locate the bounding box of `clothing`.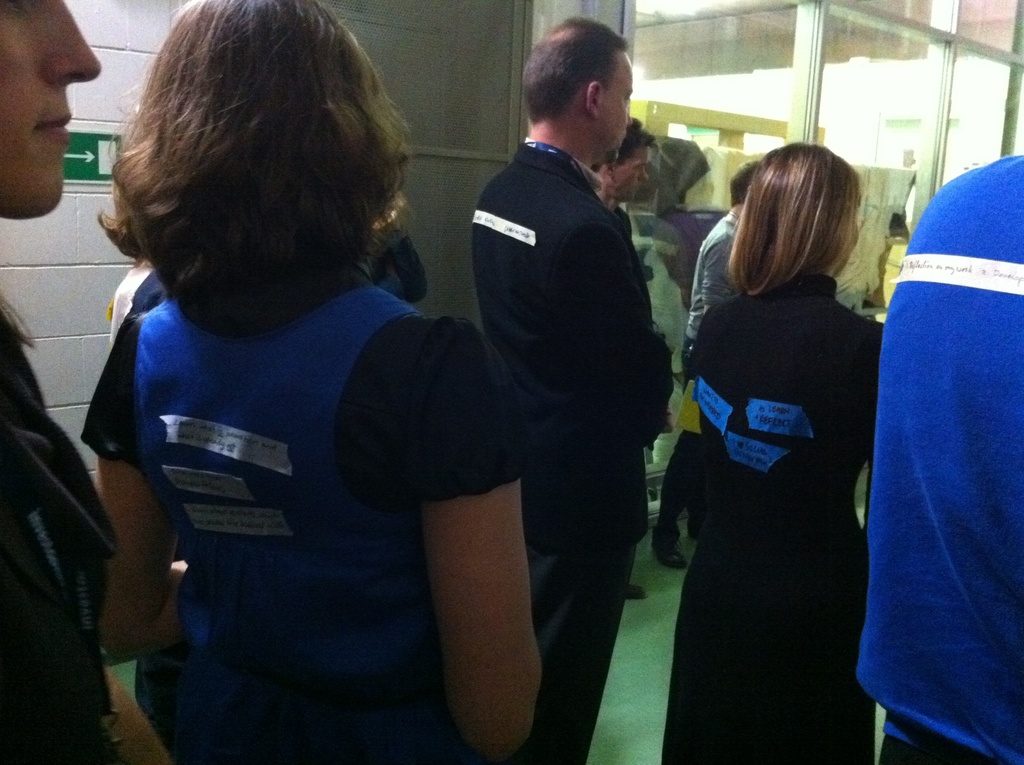
Bounding box: 676, 205, 753, 544.
